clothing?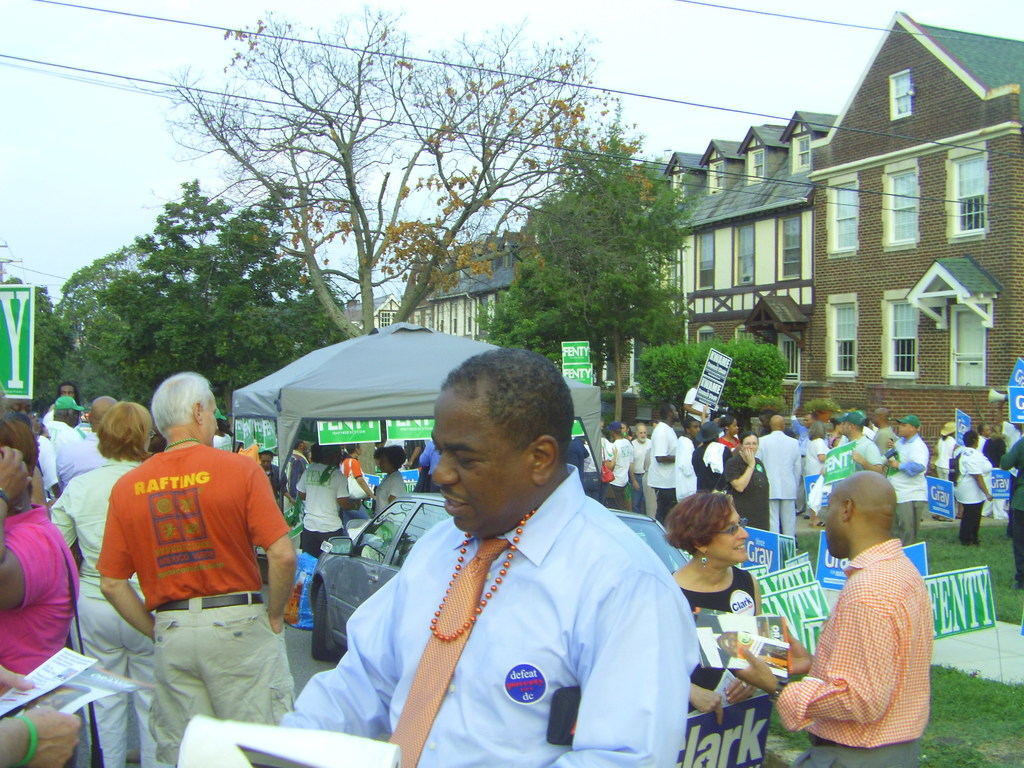
{"left": 1007, "top": 435, "right": 1023, "bottom": 589}
